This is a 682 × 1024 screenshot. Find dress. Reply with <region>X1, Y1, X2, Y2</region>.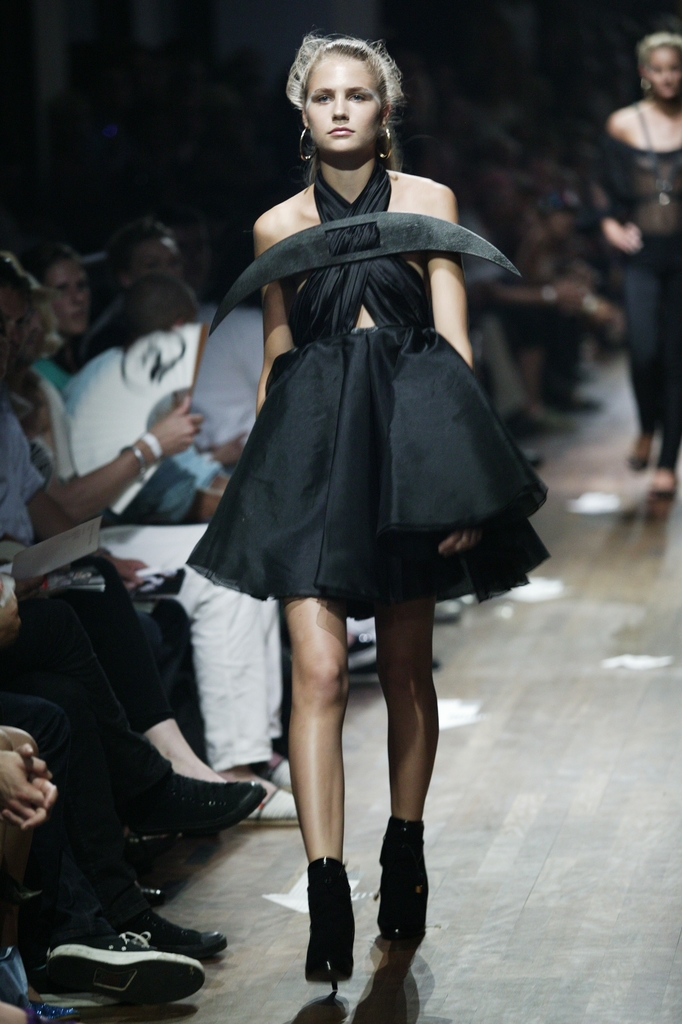
<region>186, 160, 553, 621</region>.
